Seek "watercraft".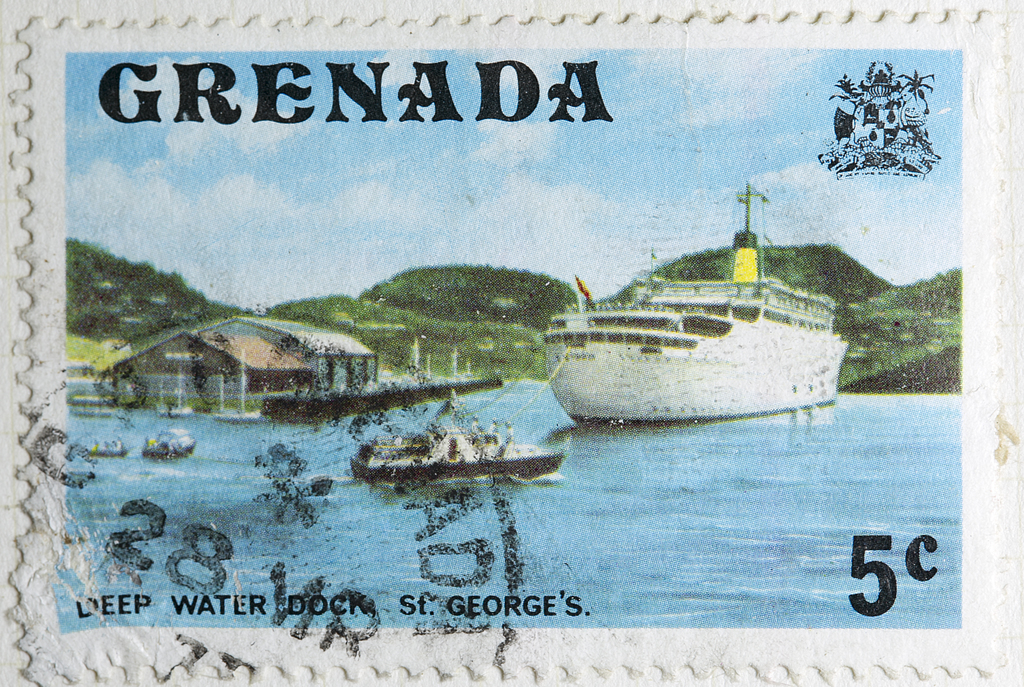
{"x1": 68, "y1": 311, "x2": 511, "y2": 418}.
